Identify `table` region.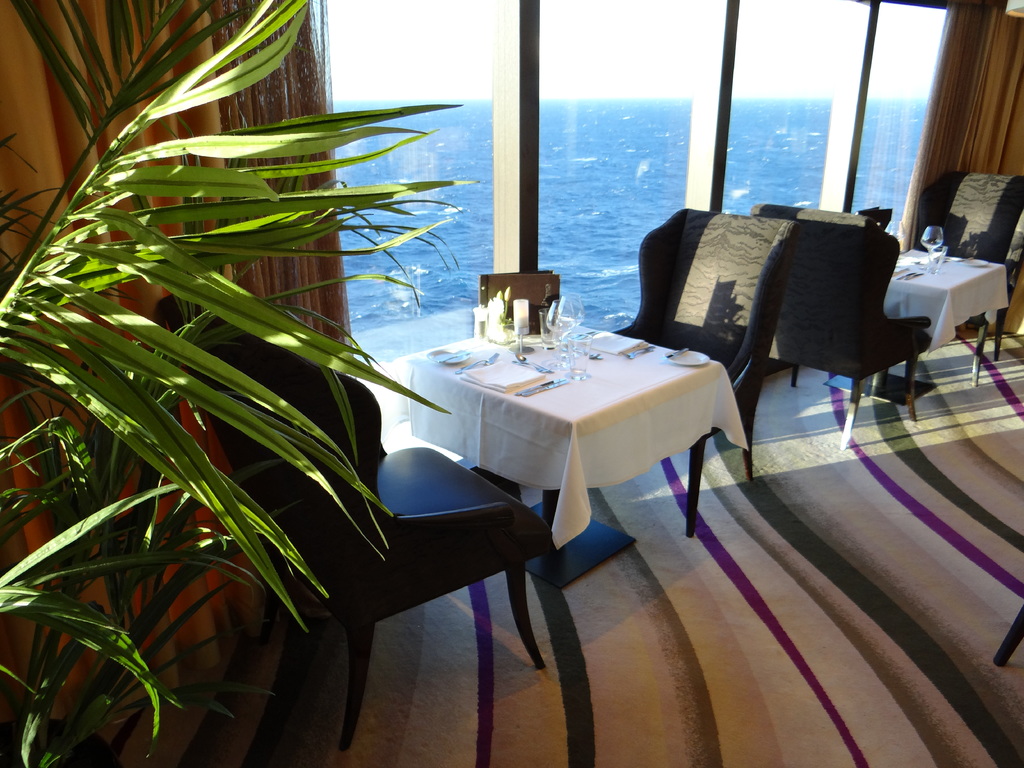
Region: Rect(819, 249, 1009, 408).
